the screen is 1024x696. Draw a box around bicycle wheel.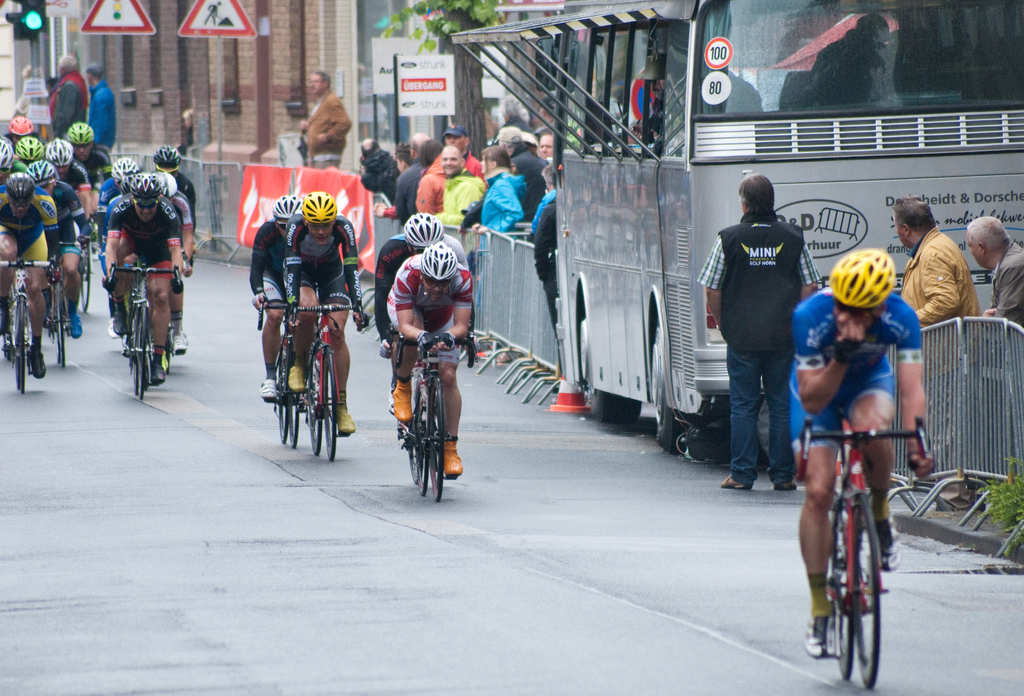
10/331/20/392.
